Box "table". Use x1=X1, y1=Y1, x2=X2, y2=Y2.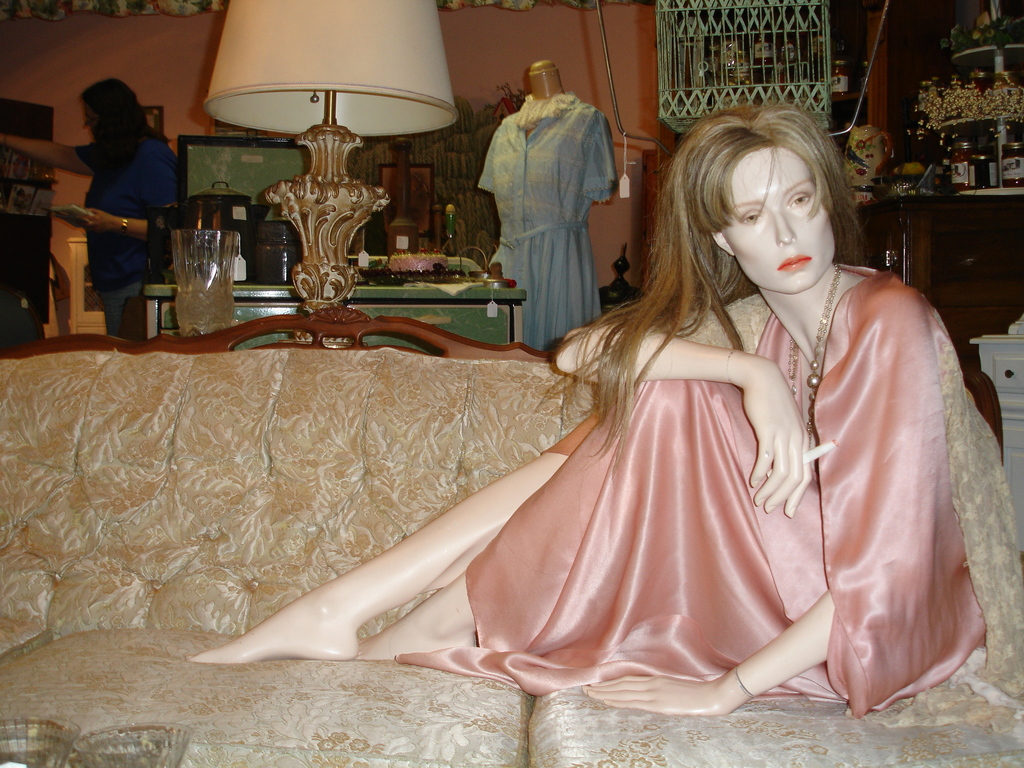
x1=145, y1=250, x2=527, y2=351.
